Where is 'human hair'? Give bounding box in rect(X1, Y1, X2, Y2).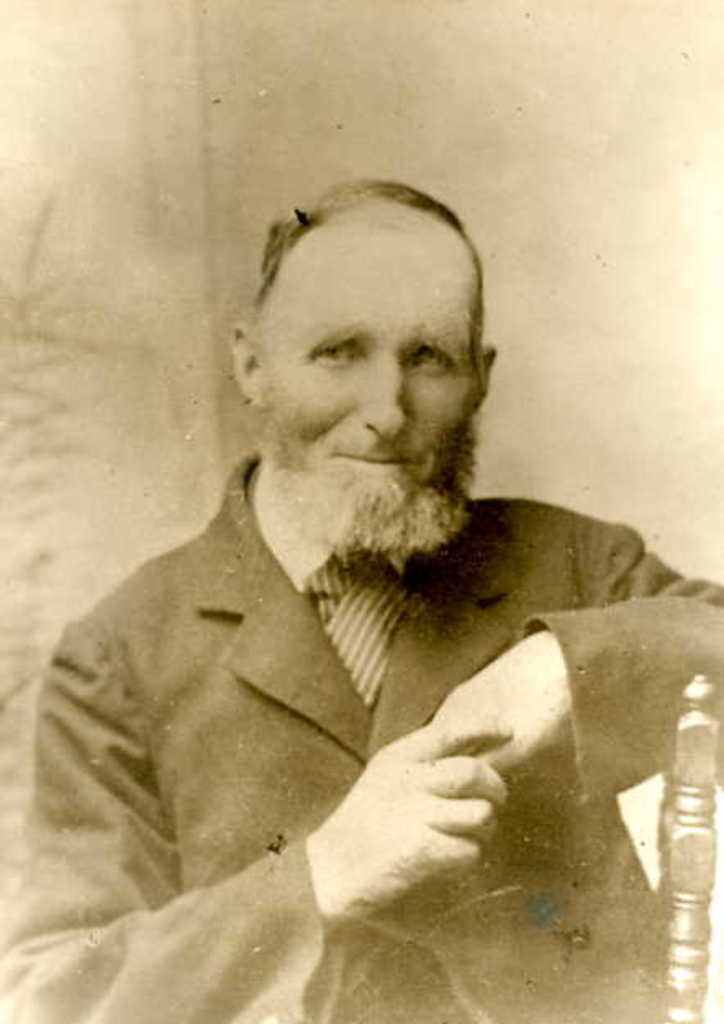
rect(242, 175, 485, 392).
